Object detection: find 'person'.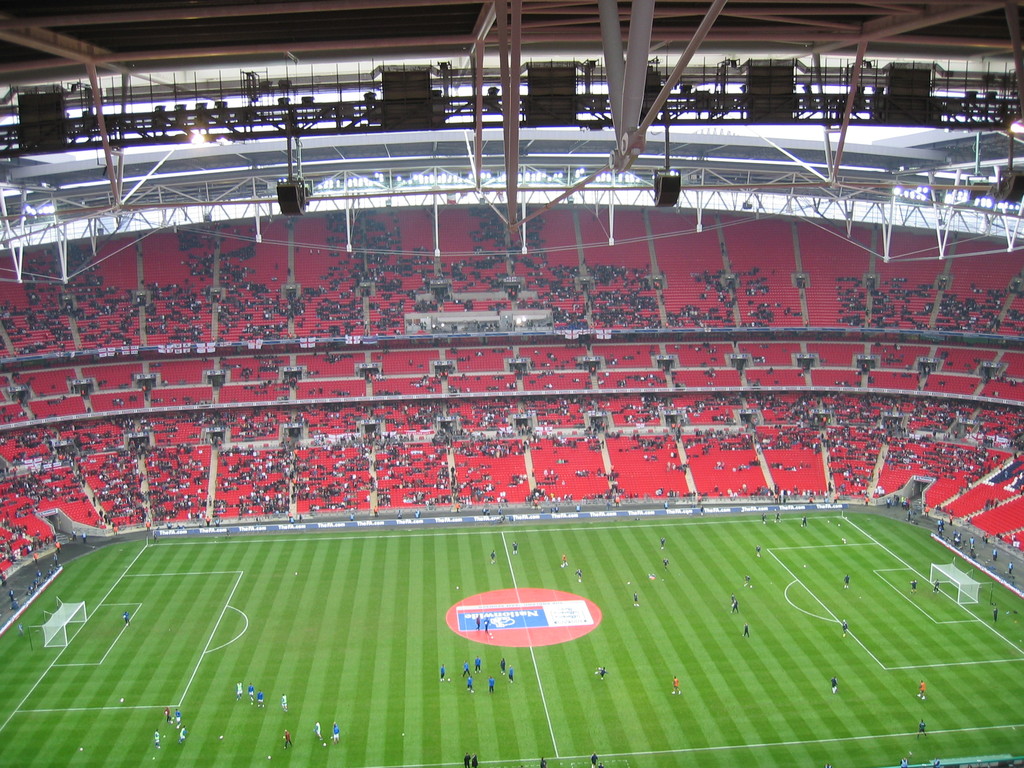
crop(917, 676, 927, 701).
